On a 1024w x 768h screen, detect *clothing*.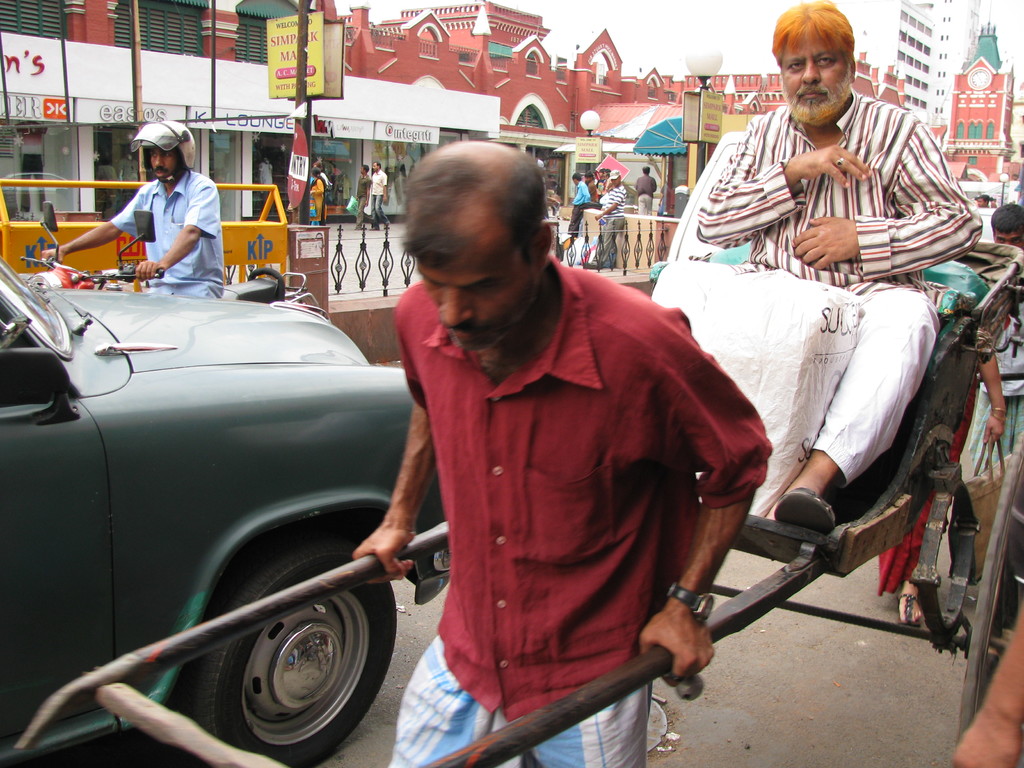
1013, 159, 1023, 209.
